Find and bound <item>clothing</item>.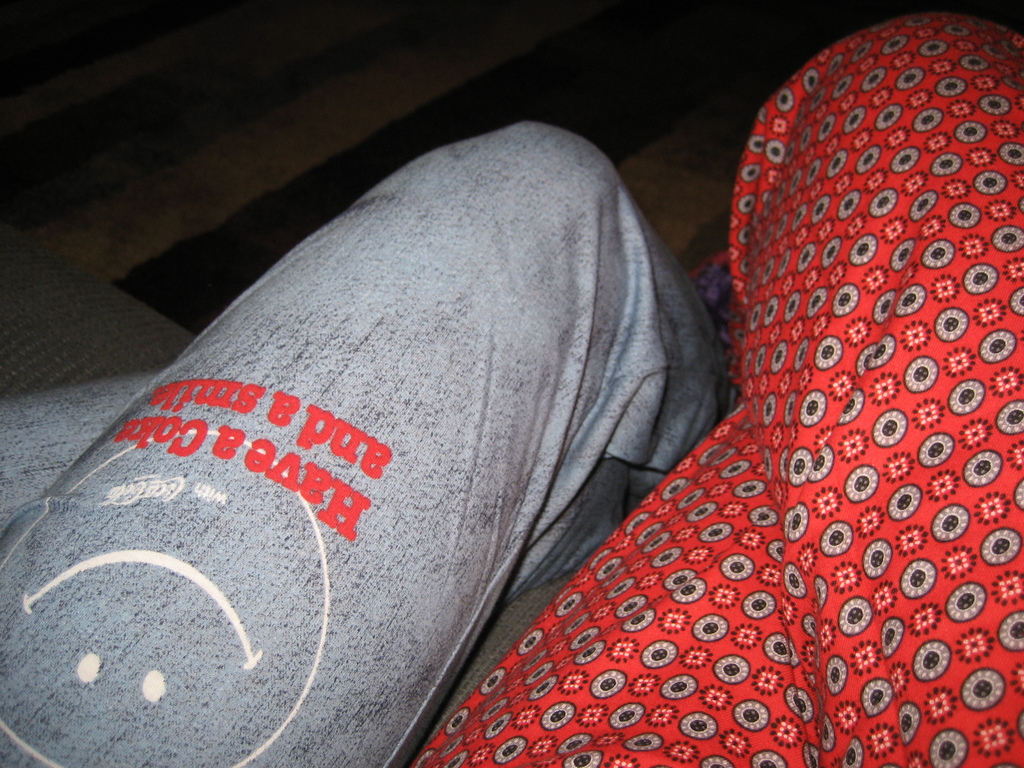
Bound: <bbox>575, 33, 1023, 756</bbox>.
